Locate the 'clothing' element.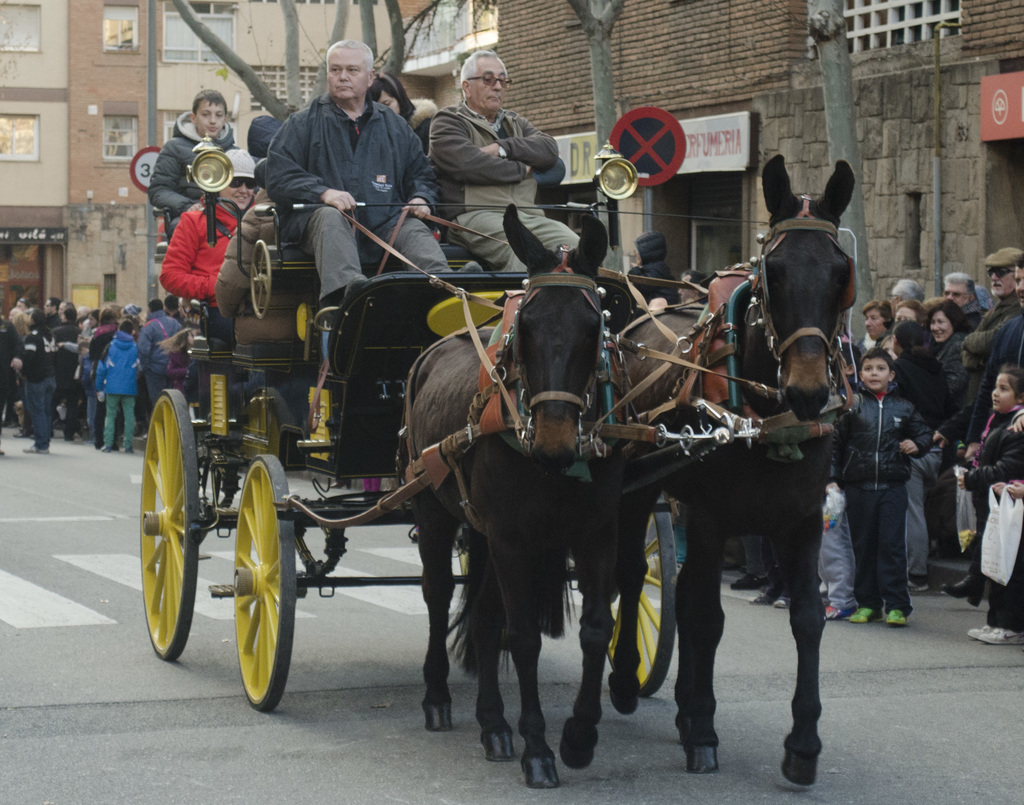
Element bbox: {"left": 964, "top": 288, "right": 1020, "bottom": 571}.
